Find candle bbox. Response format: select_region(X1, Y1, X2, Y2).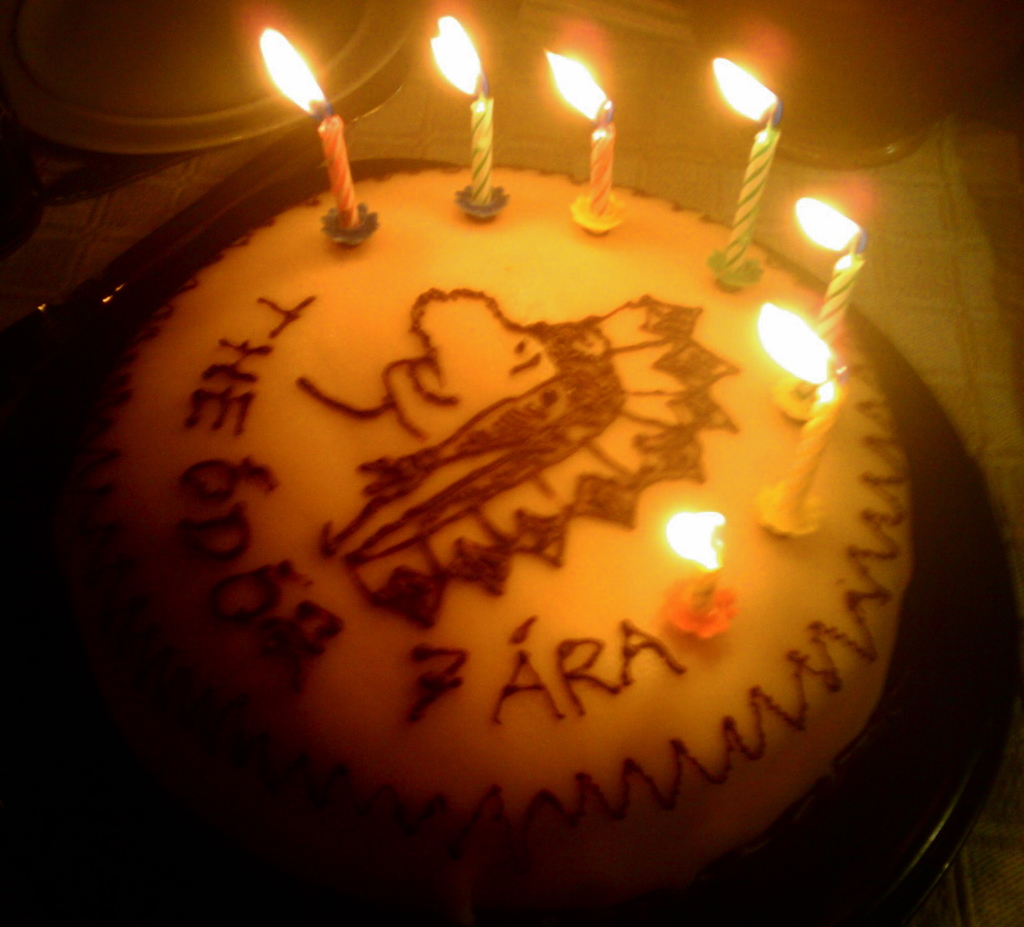
select_region(714, 57, 780, 273).
